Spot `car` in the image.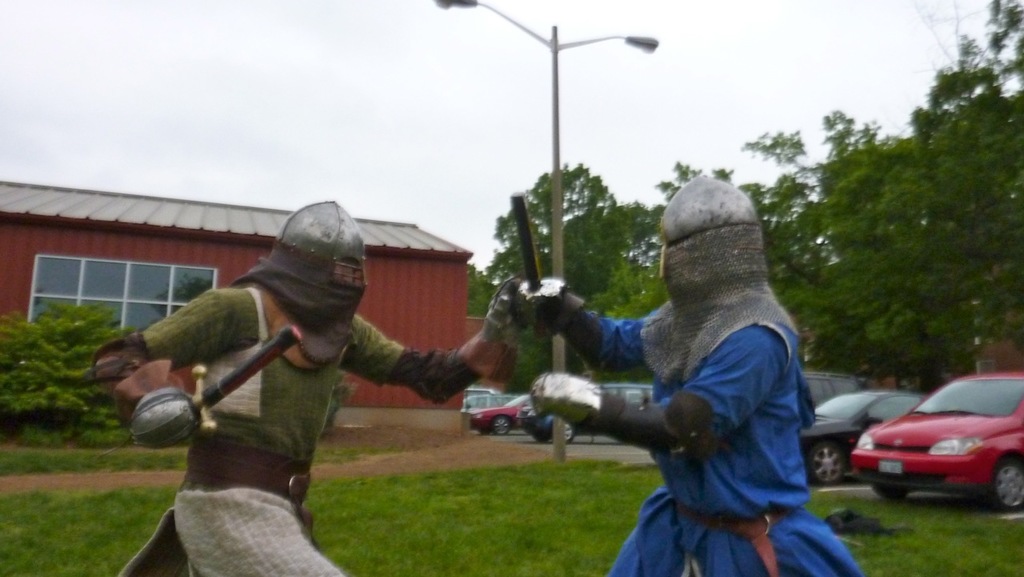
`car` found at bbox(467, 395, 532, 432).
